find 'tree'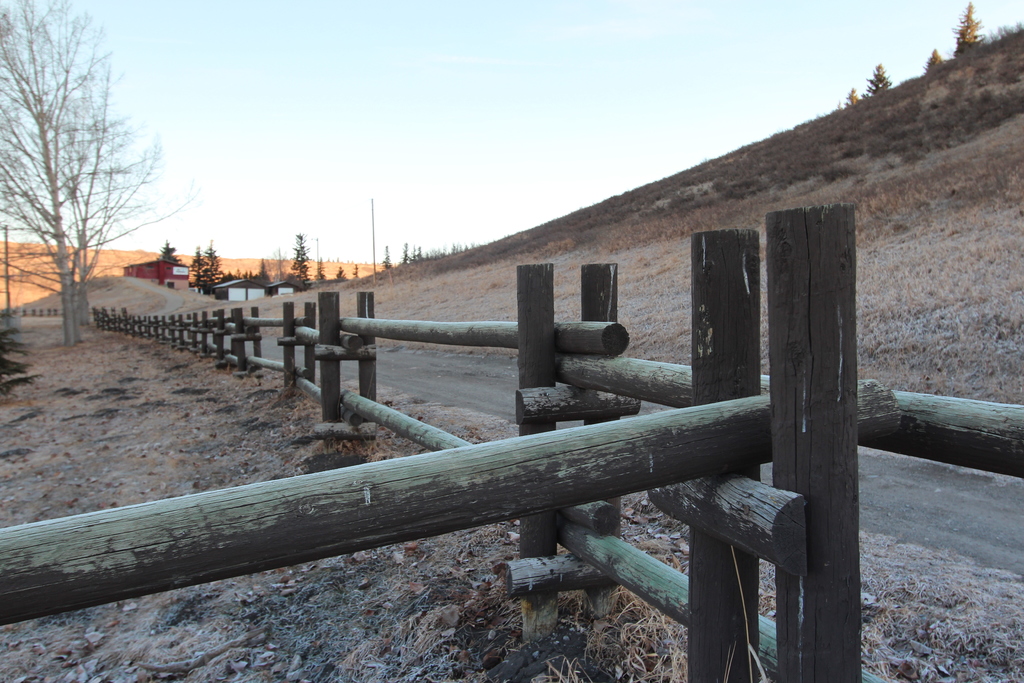
333:265:348:282
